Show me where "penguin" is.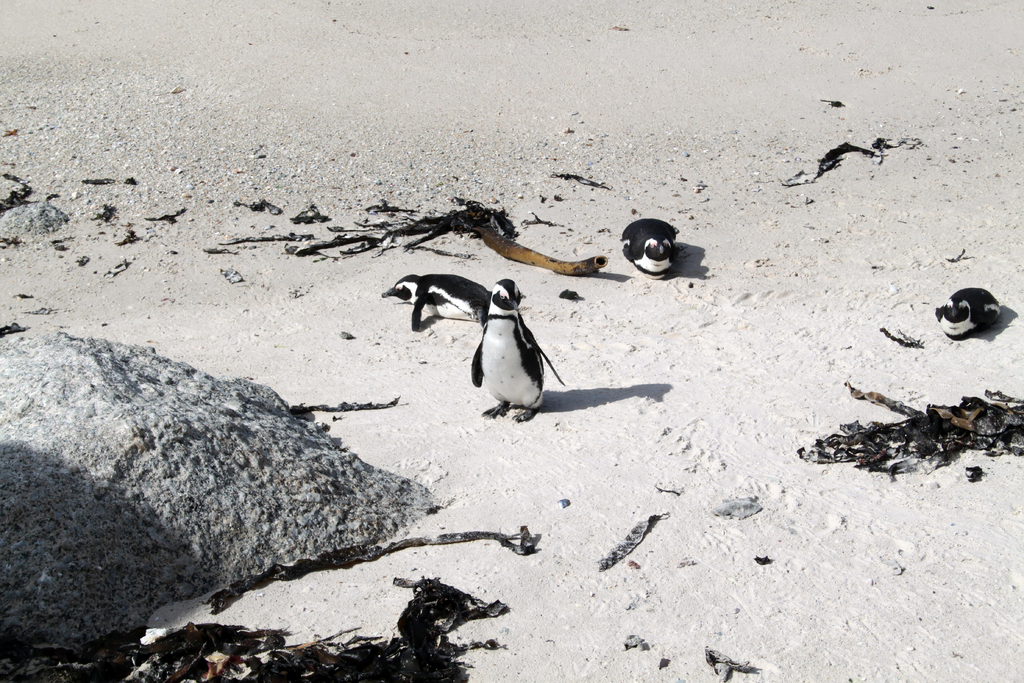
"penguin" is at 467,273,566,424.
